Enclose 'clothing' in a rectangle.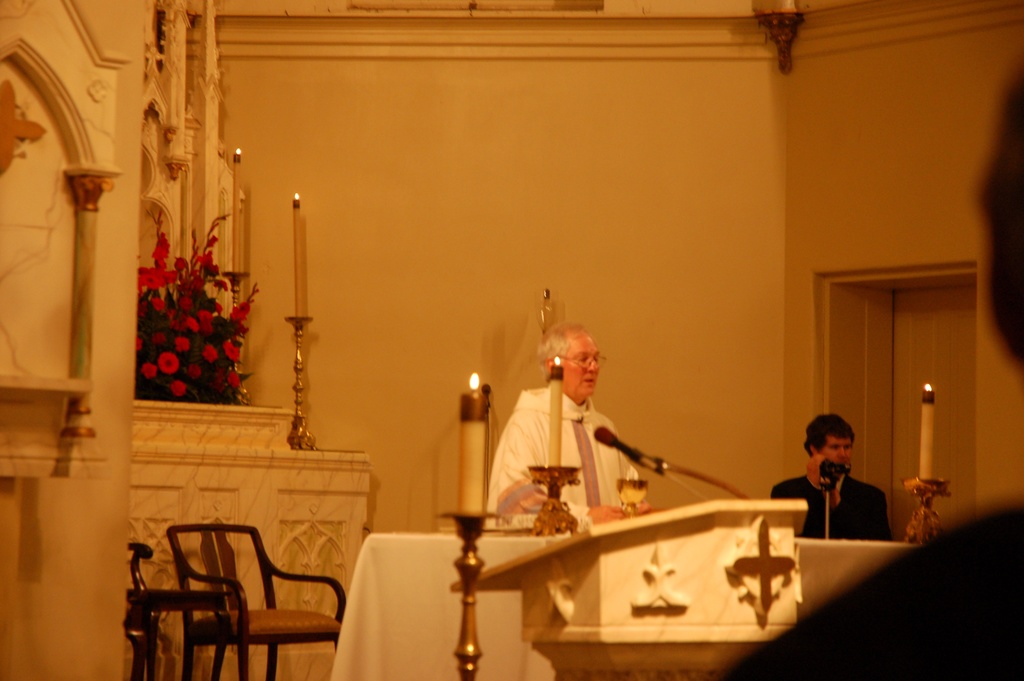
707 484 1023 680.
